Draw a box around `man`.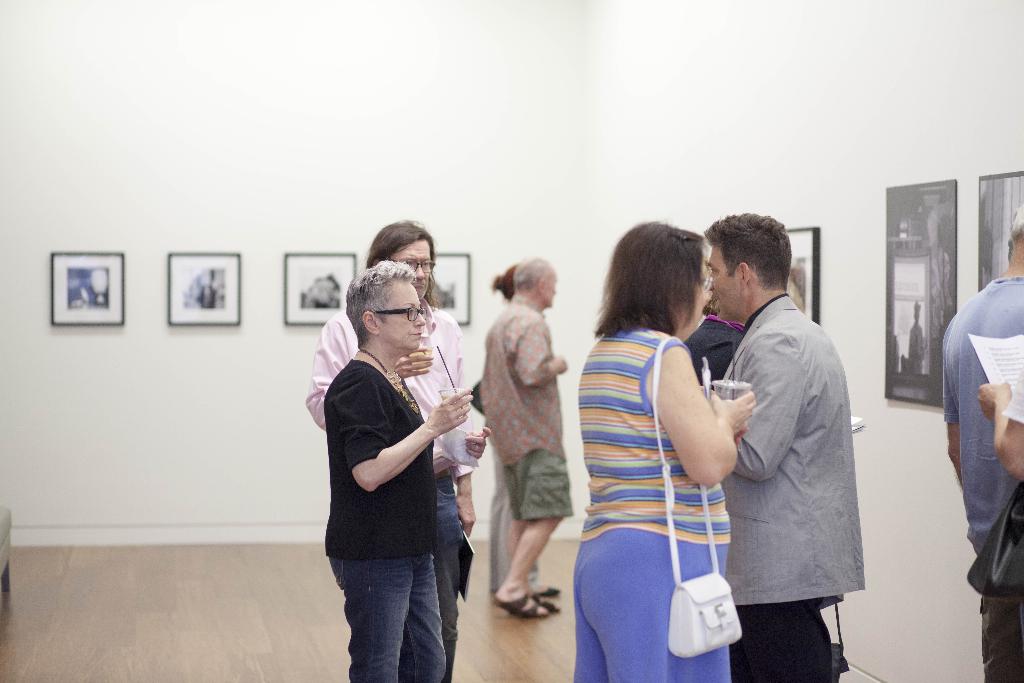
x1=932, y1=208, x2=1023, y2=682.
